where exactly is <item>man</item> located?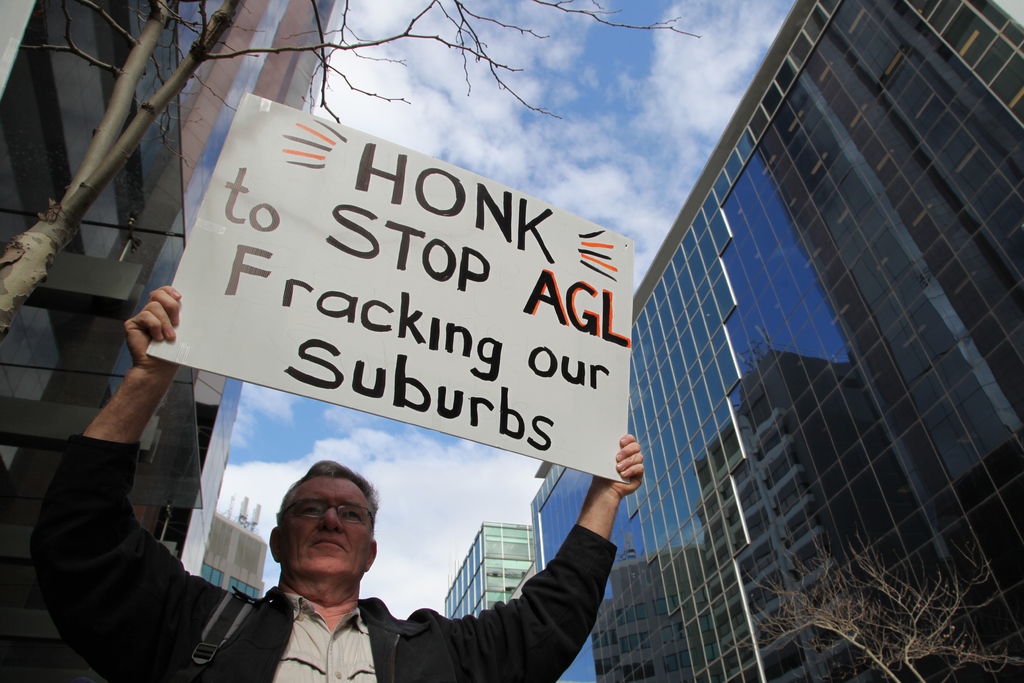
Its bounding box is <bbox>33, 285, 645, 682</bbox>.
